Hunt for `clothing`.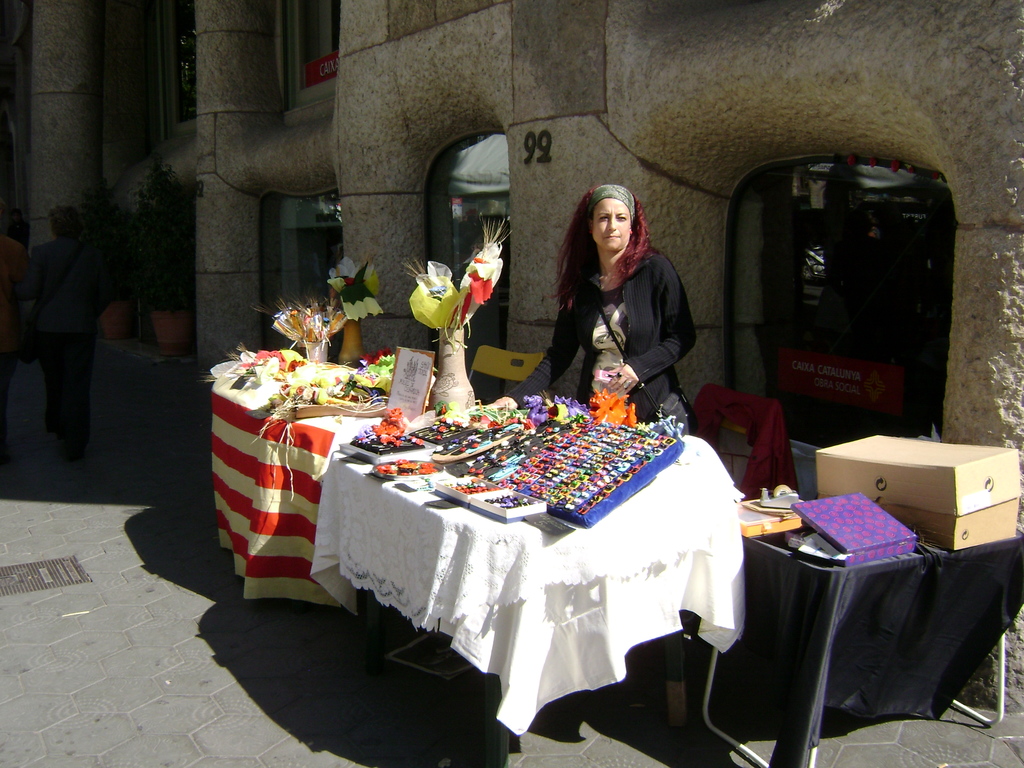
Hunted down at 13:214:33:244.
